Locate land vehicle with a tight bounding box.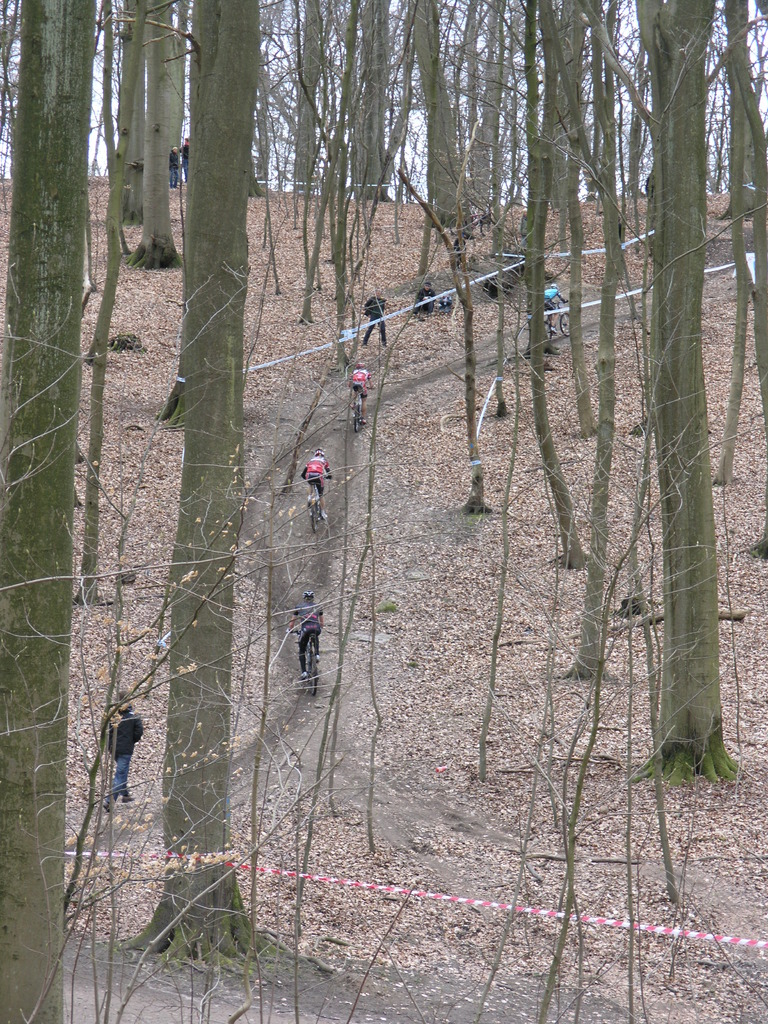
box(298, 629, 319, 698).
